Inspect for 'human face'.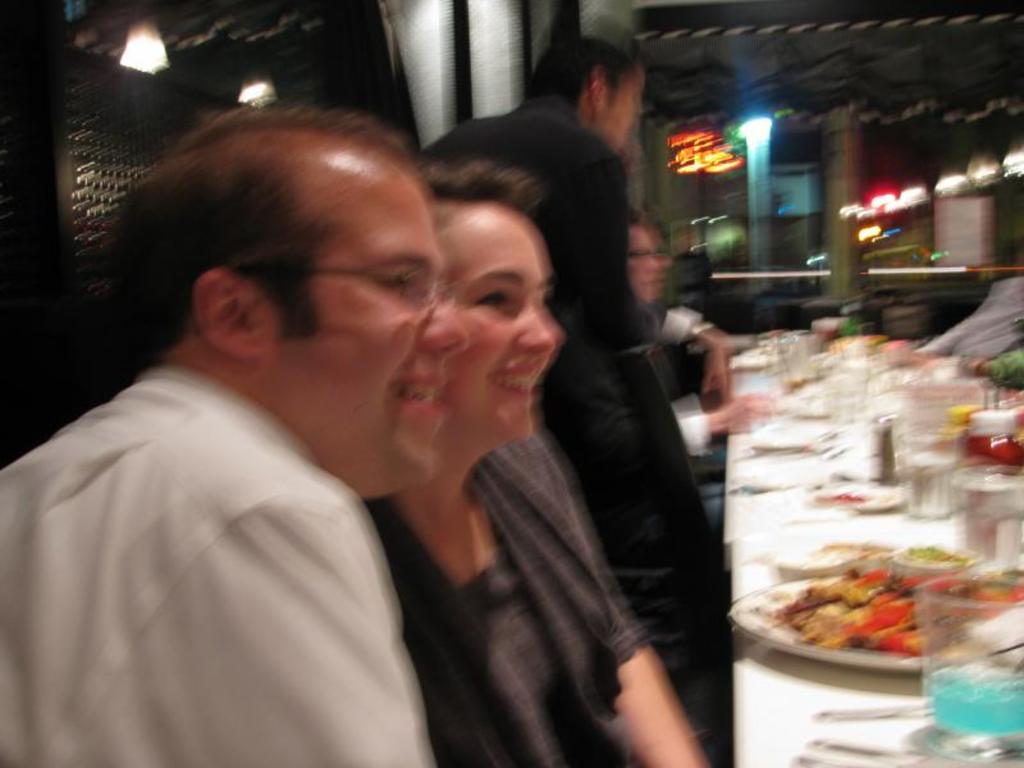
Inspection: box(273, 155, 471, 483).
